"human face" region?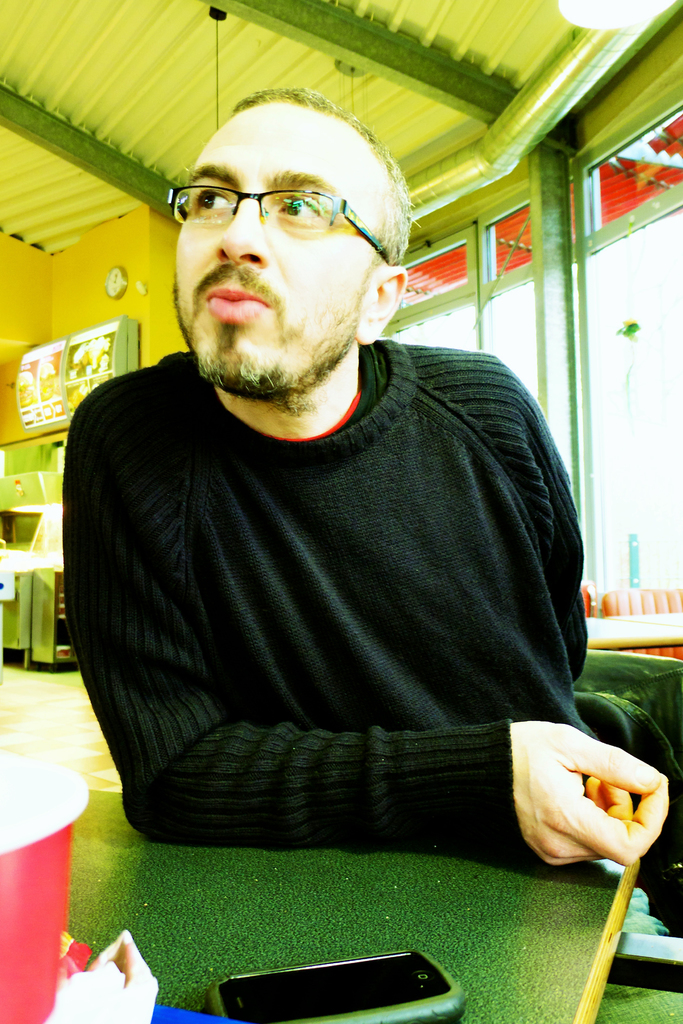
locate(169, 113, 367, 398)
